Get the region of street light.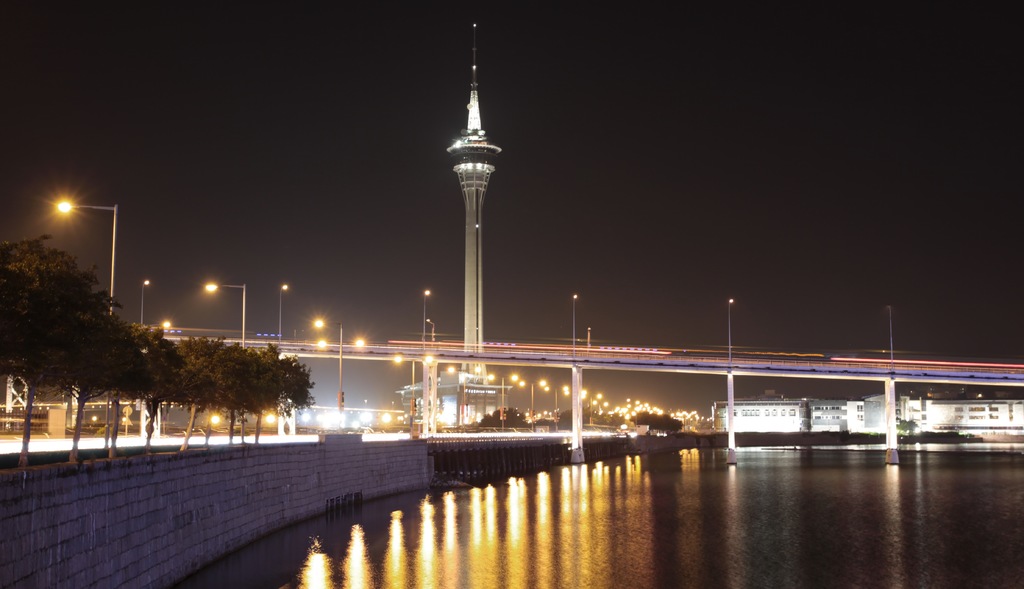
crop(887, 305, 897, 372).
